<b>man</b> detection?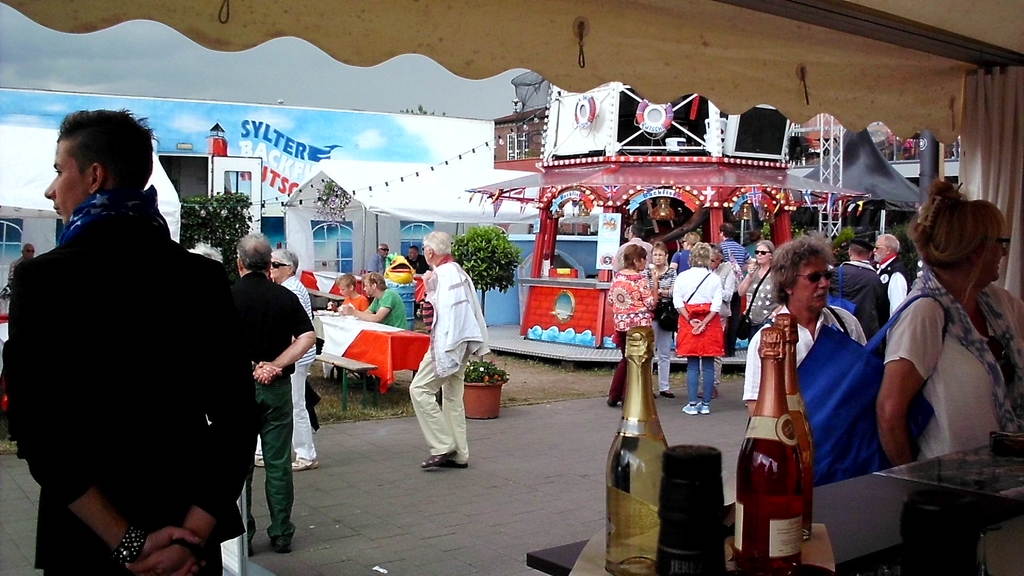
locate(826, 228, 890, 351)
